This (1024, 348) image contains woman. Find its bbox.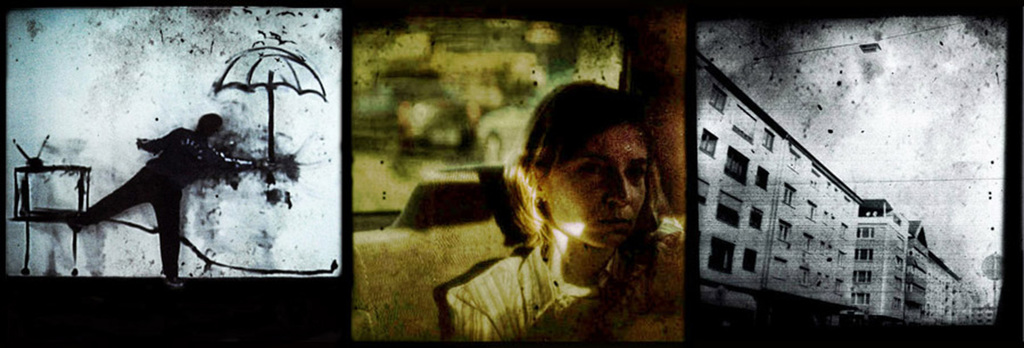
[left=441, top=73, right=681, bottom=338].
